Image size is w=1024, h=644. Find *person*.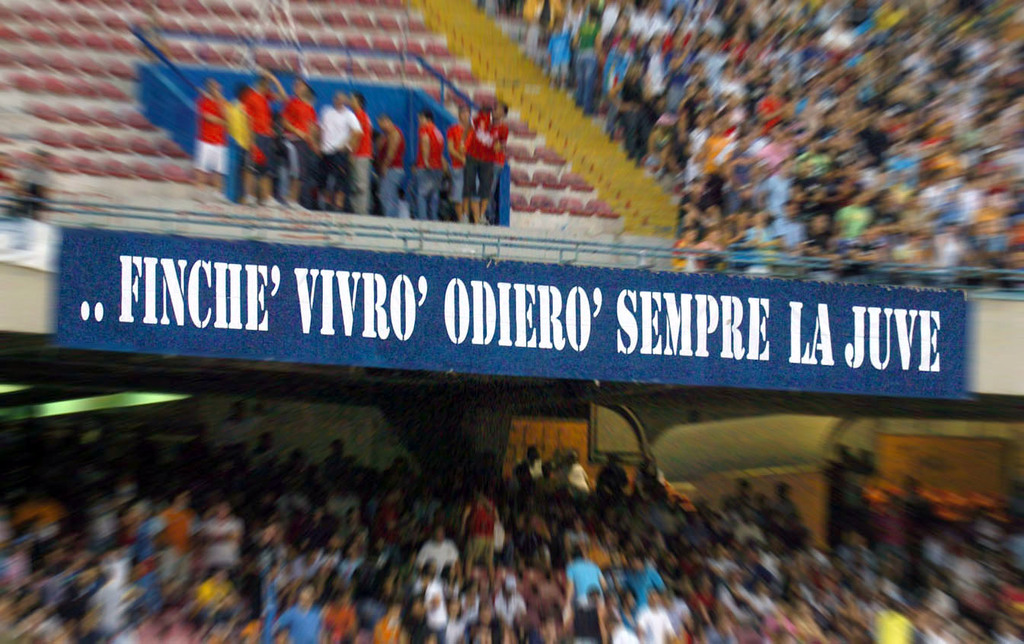
199:497:250:582.
